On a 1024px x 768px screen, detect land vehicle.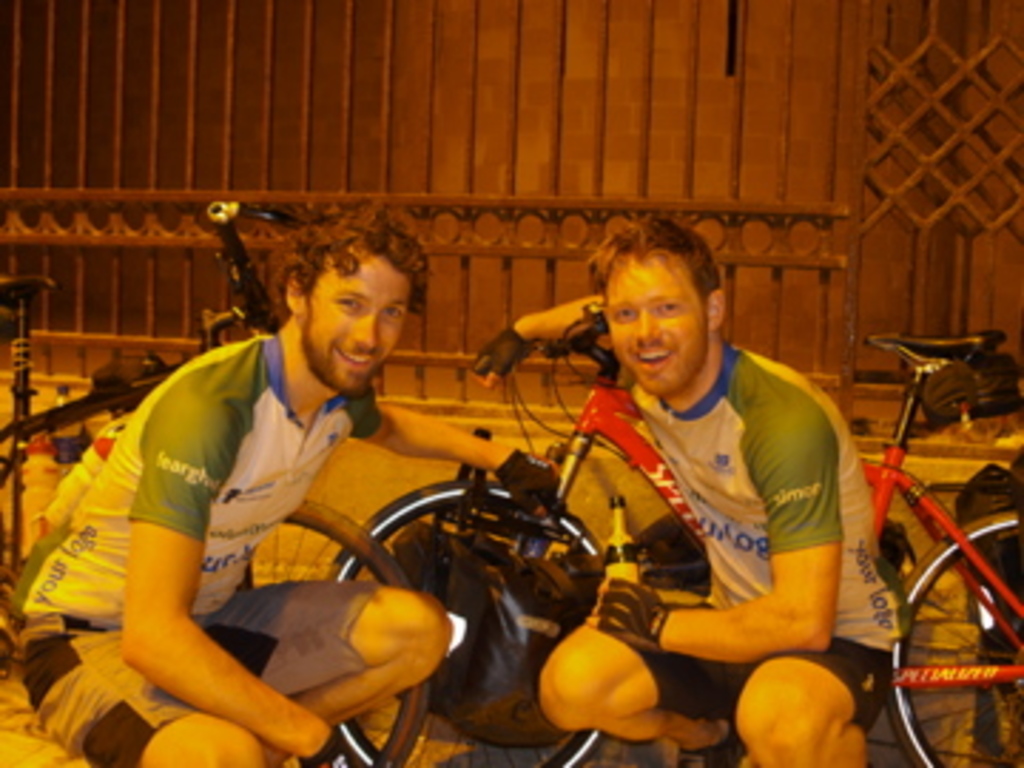
<bbox>0, 196, 296, 654</bbox>.
